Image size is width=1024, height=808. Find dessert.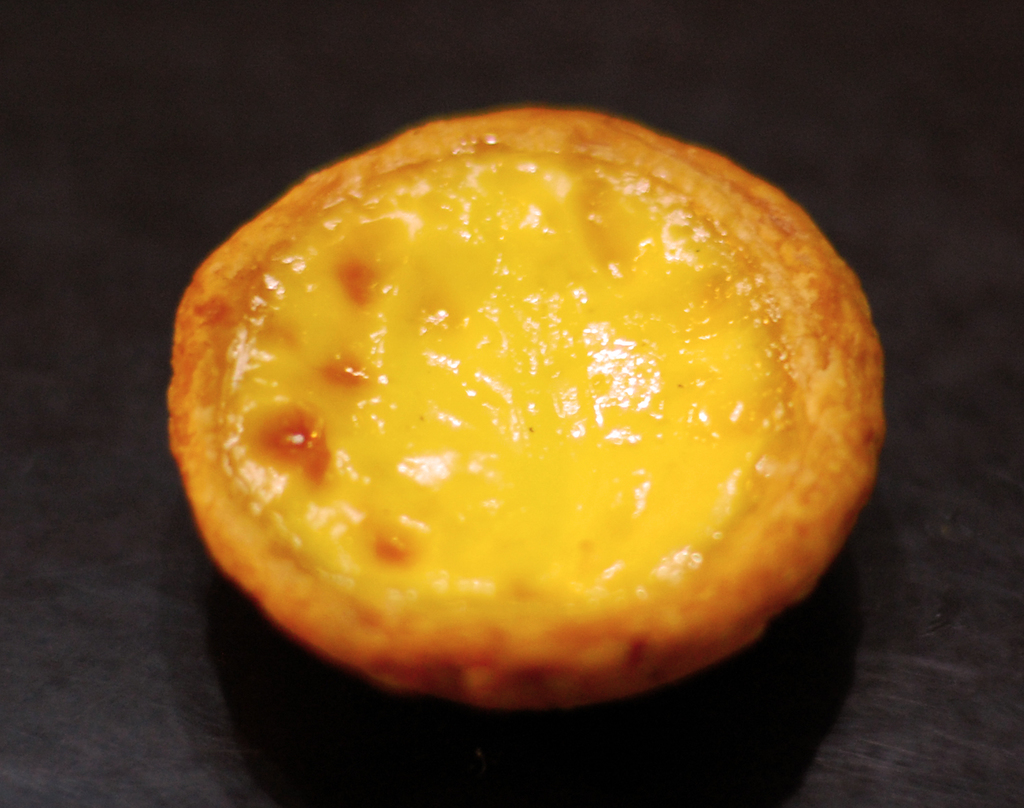
<region>193, 98, 911, 750</region>.
